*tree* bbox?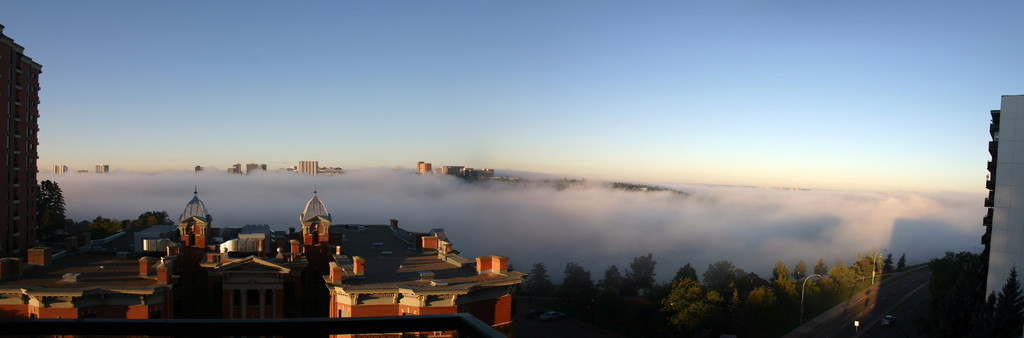
detection(927, 250, 984, 325)
